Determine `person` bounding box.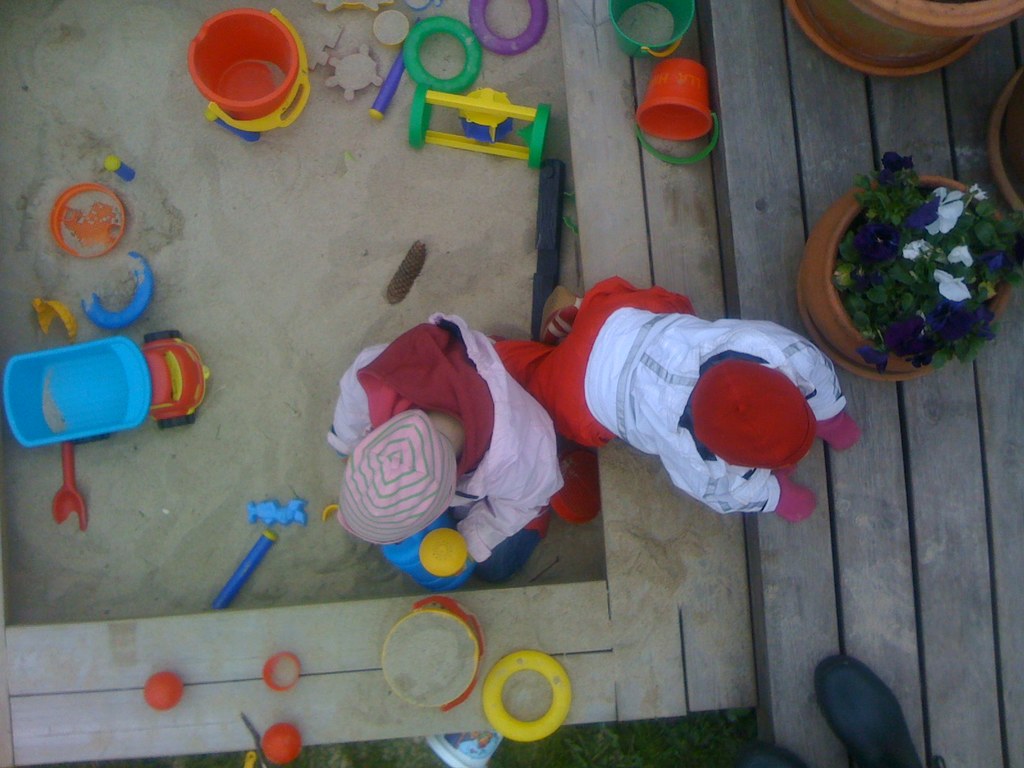
Determined: box=[328, 307, 571, 595].
